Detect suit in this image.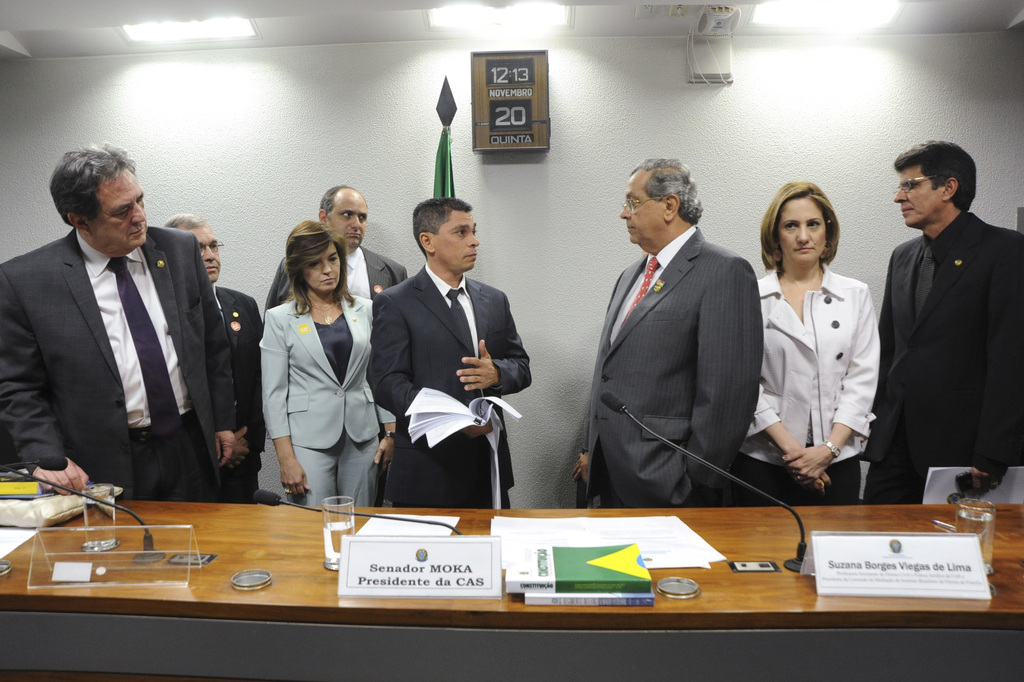
Detection: bbox=(581, 150, 780, 528).
